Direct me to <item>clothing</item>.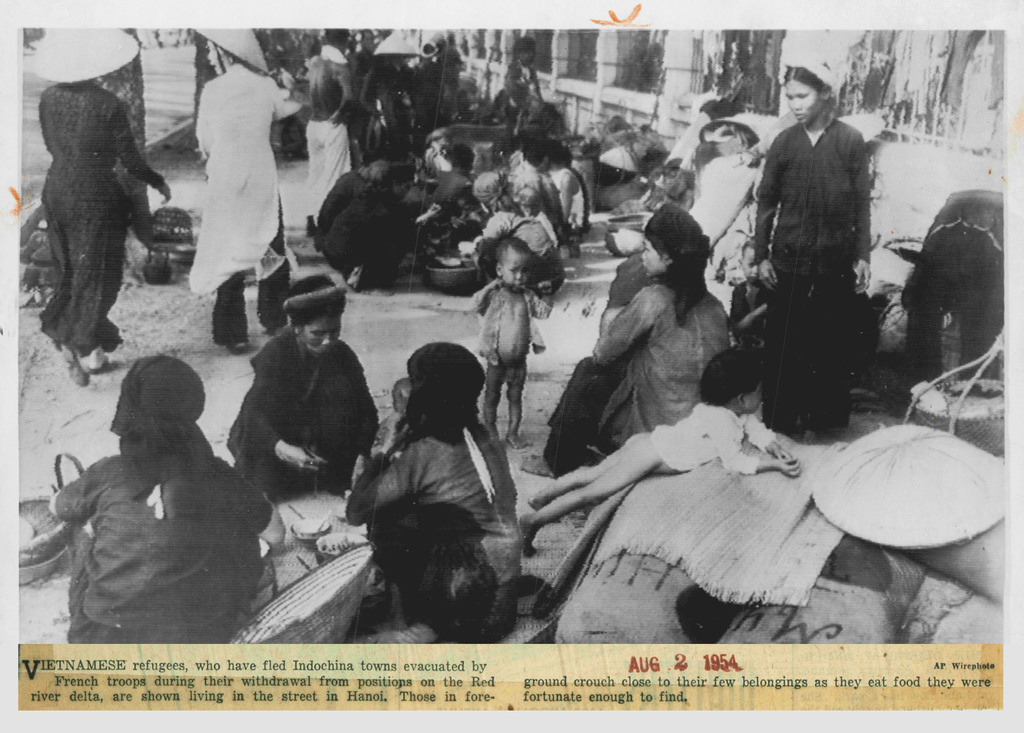
Direction: <bbox>663, 400, 781, 470</bbox>.
